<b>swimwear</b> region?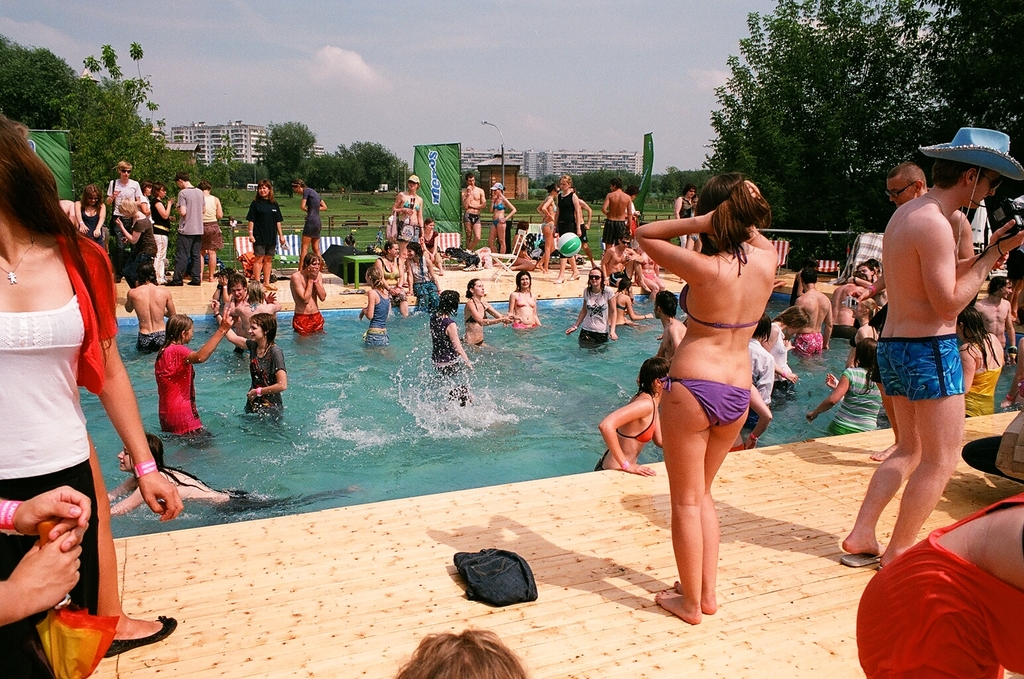
<box>663,379,751,429</box>
